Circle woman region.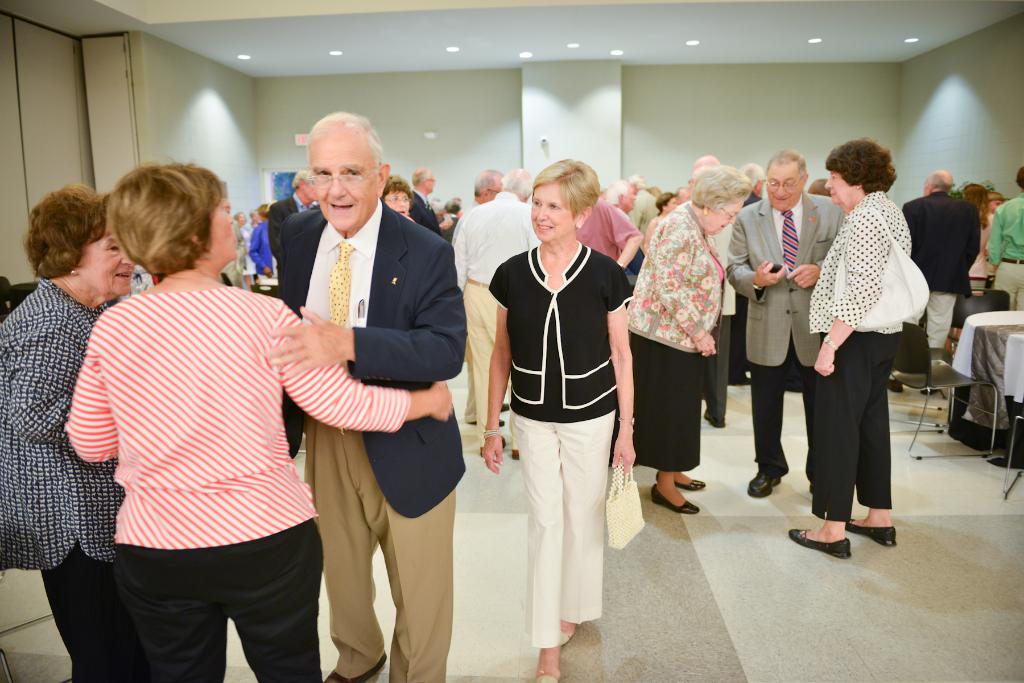
Region: 643/193/674/257.
